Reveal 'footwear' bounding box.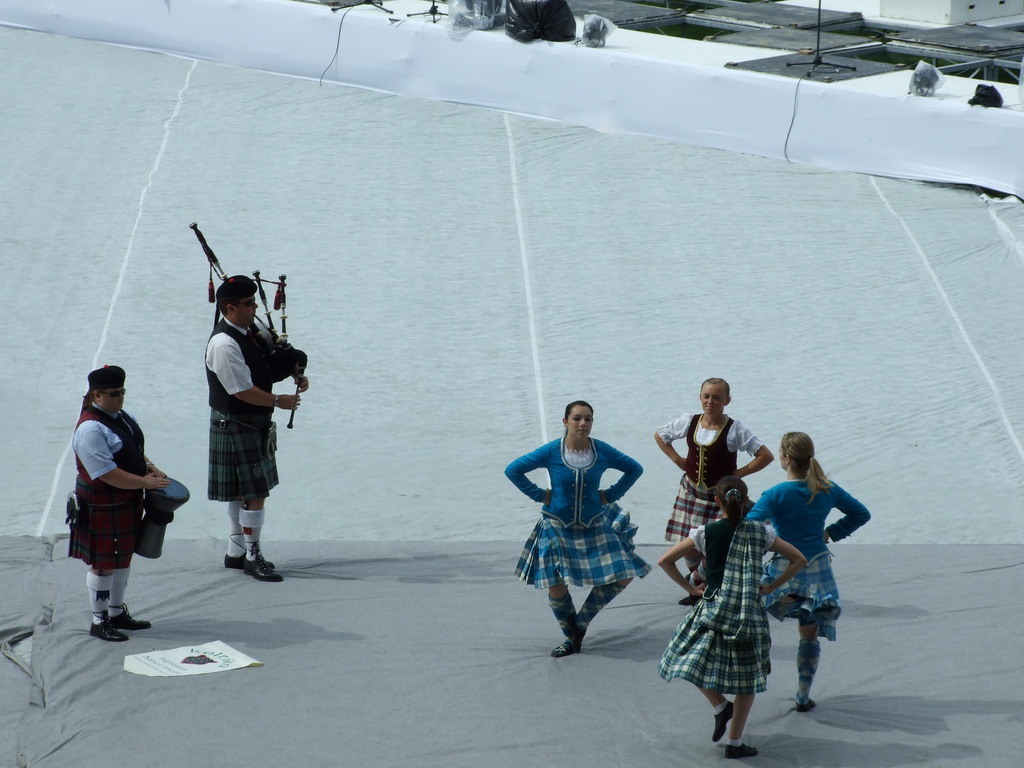
Revealed: <box>108,603,147,632</box>.
